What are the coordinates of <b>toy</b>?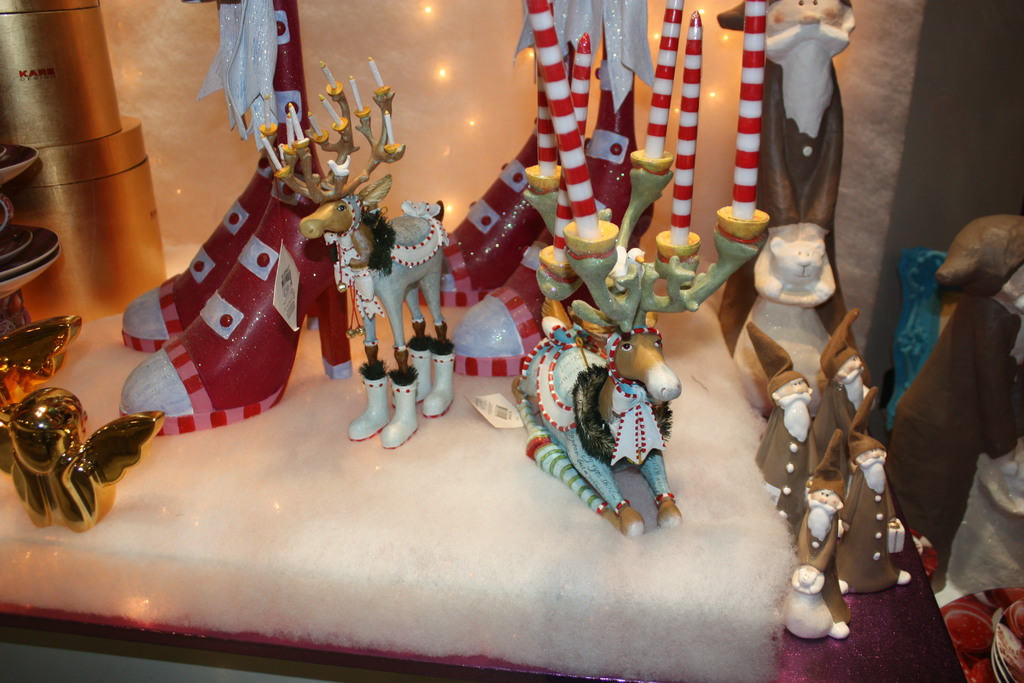
detection(250, 56, 465, 454).
